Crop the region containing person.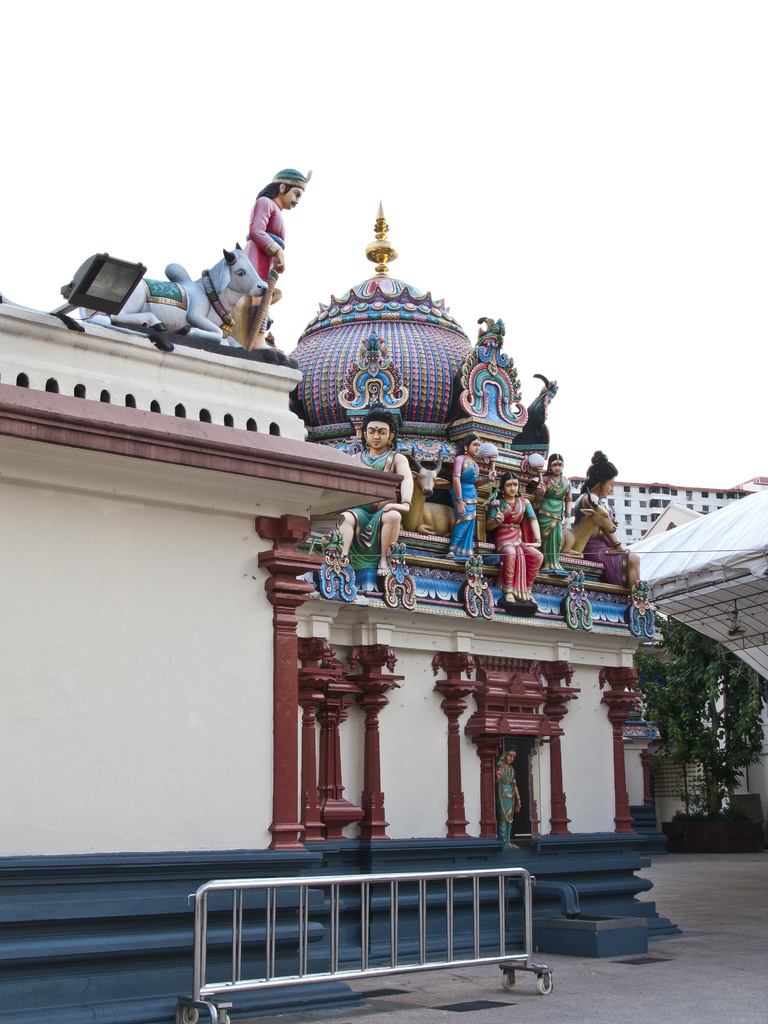
Crop region: (left=442, top=435, right=493, bottom=575).
